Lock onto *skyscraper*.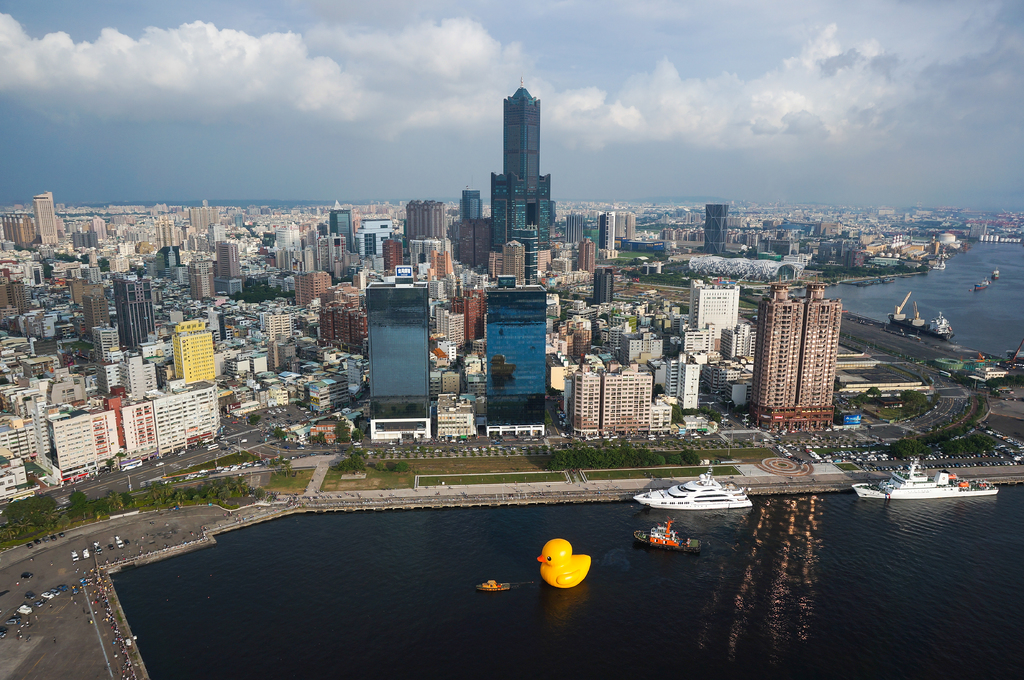
Locked: [x1=318, y1=276, x2=363, y2=368].
